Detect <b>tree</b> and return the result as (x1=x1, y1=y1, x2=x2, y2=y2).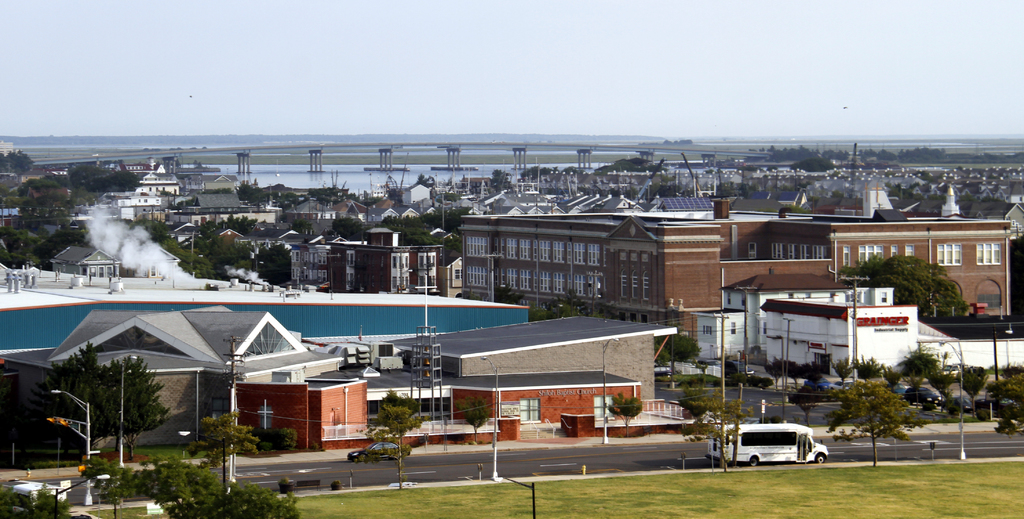
(x1=330, y1=218, x2=365, y2=243).
